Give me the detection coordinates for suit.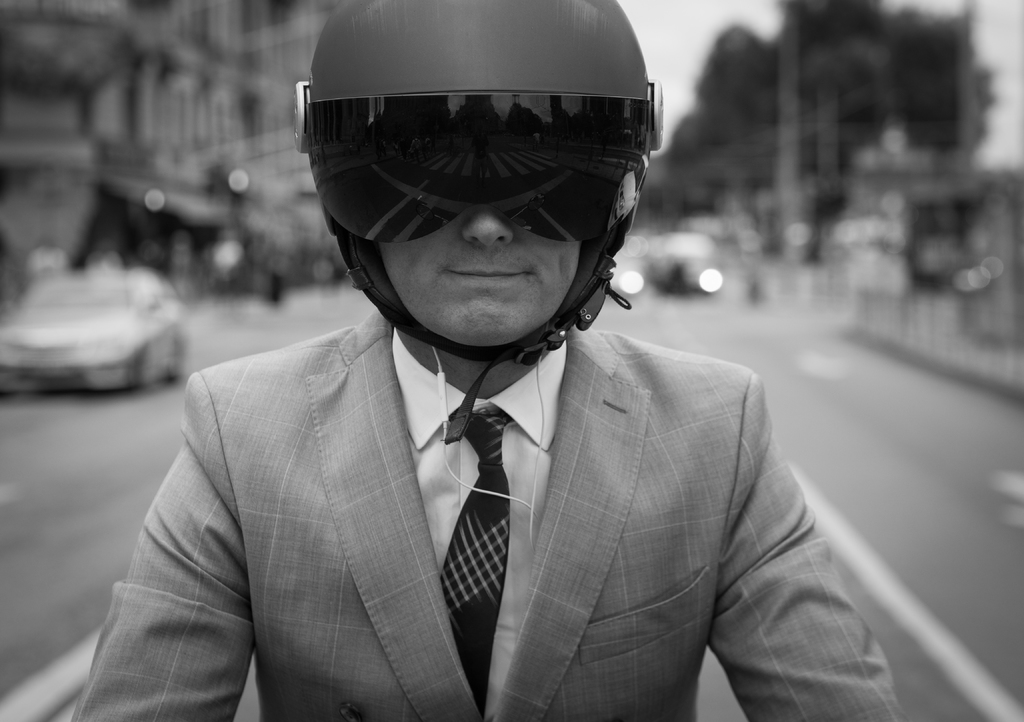
95/291/828/709.
